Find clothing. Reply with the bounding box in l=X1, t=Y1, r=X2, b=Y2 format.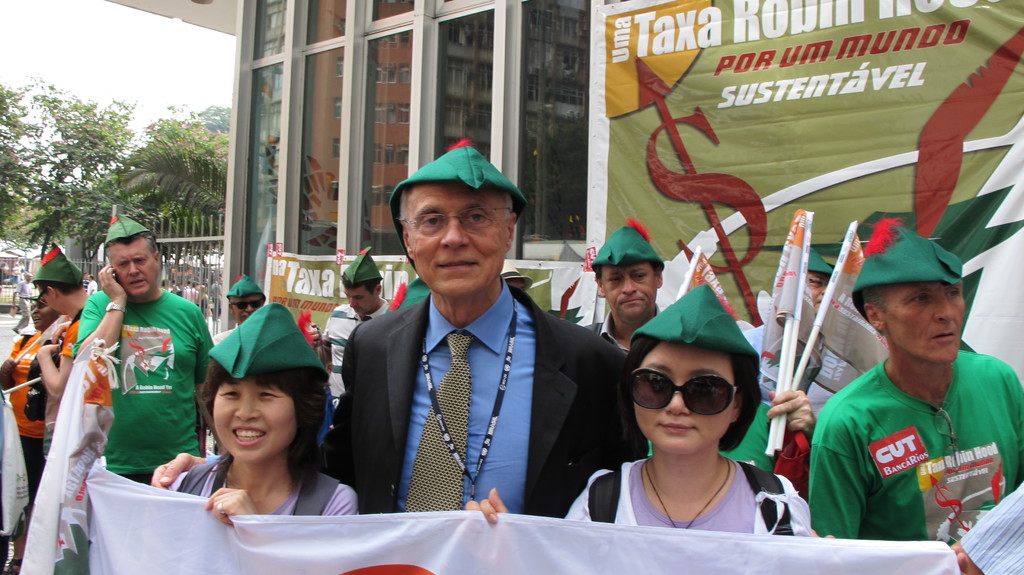
l=3, t=307, r=76, b=503.
